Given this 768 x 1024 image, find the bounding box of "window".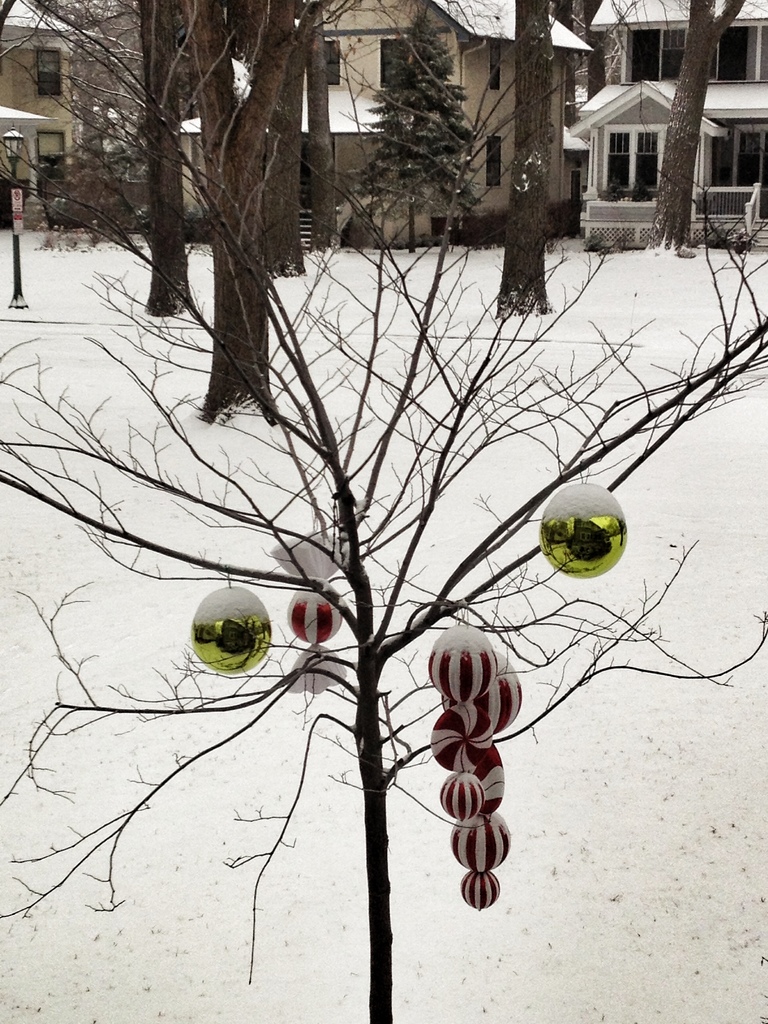
[372, 35, 411, 89].
